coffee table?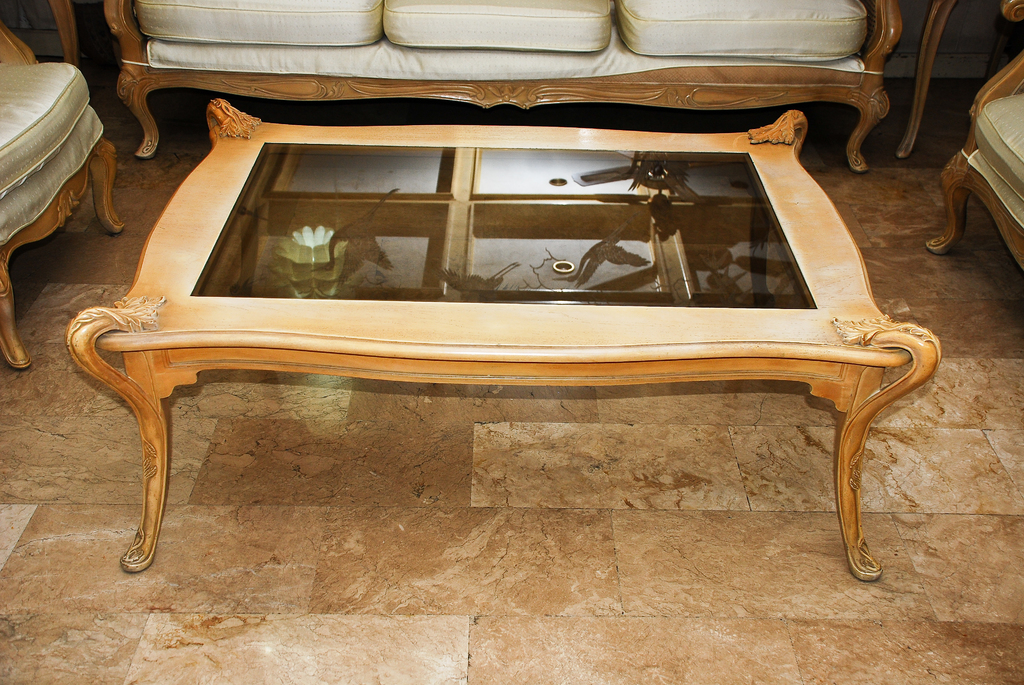
detection(58, 83, 934, 618)
